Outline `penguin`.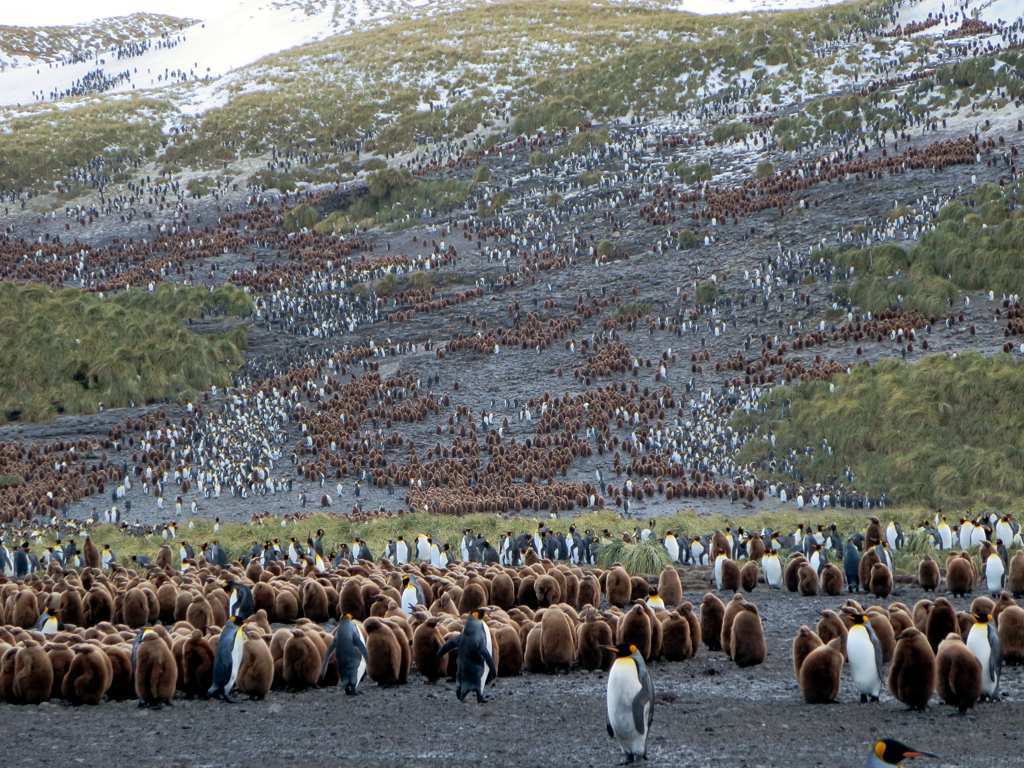
Outline: Rect(60, 645, 112, 709).
